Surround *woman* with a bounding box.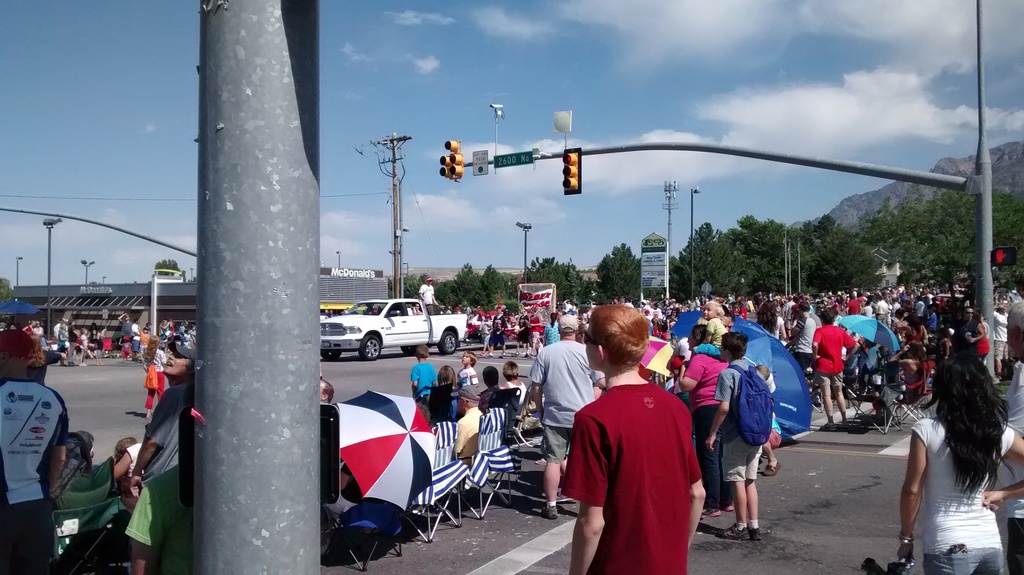
locate(756, 299, 787, 342).
